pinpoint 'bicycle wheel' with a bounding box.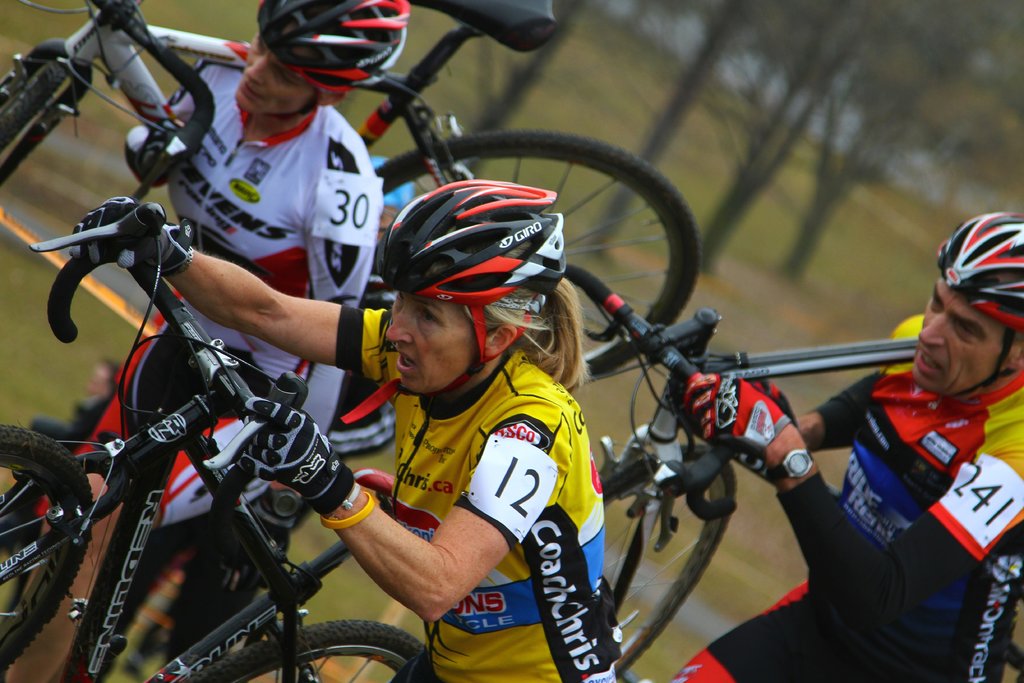
bbox=[601, 445, 737, 679].
